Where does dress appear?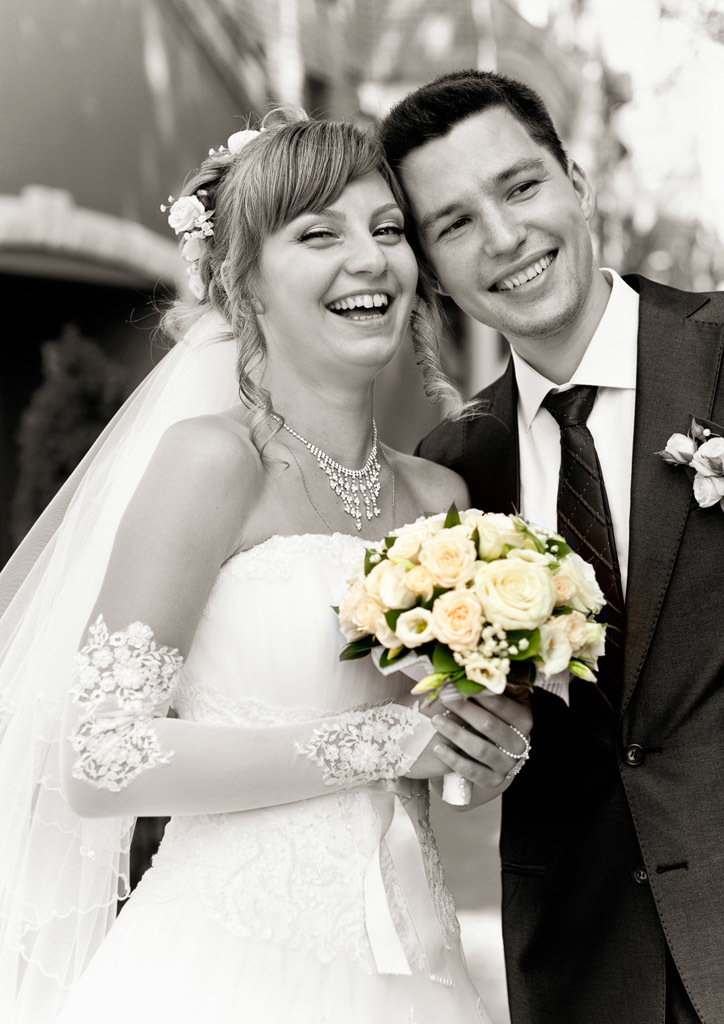
Appears at locate(51, 525, 494, 1023).
